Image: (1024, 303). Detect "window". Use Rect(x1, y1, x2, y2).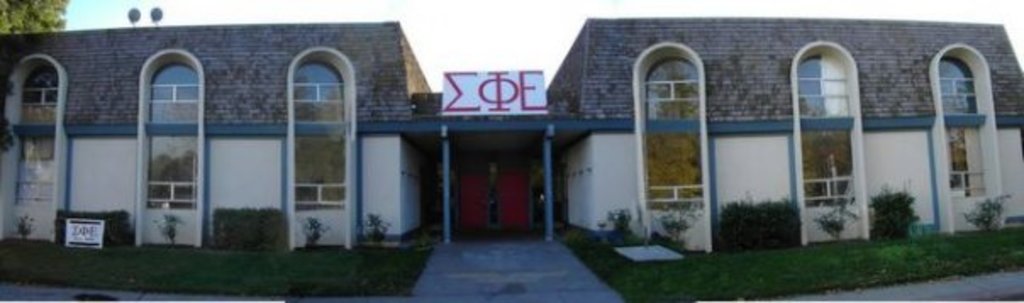
Rect(936, 47, 988, 227).
